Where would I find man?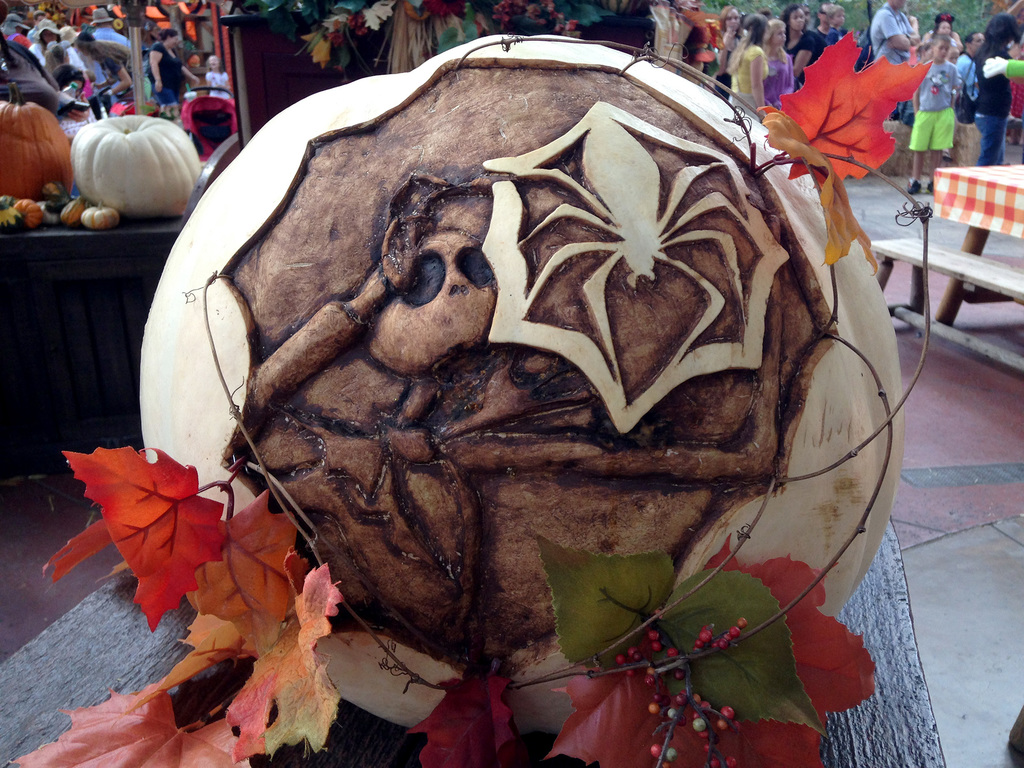
At 809,1,833,44.
